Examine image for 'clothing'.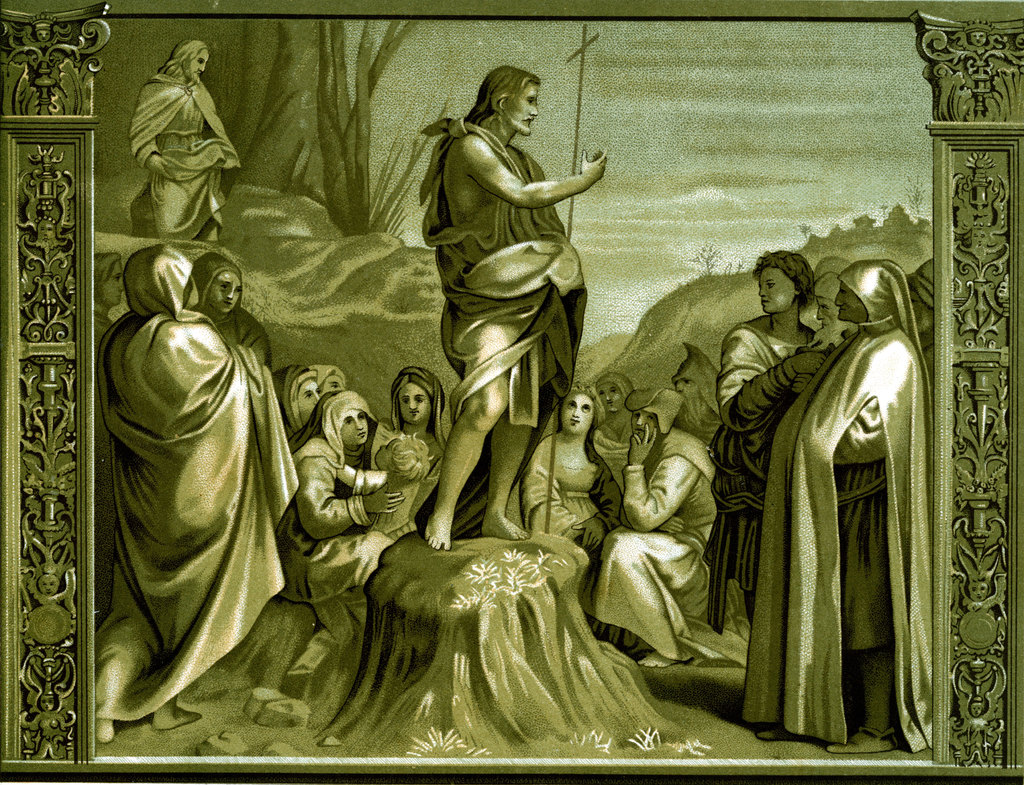
Examination result: x1=596, y1=364, x2=640, y2=488.
